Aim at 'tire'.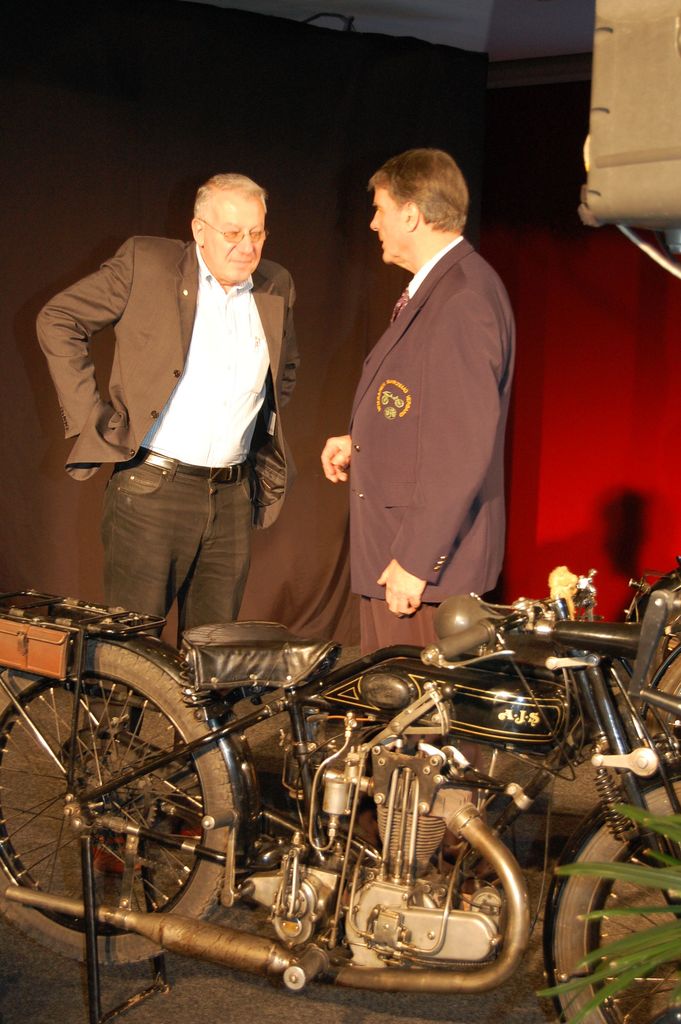
Aimed at (19,605,226,946).
